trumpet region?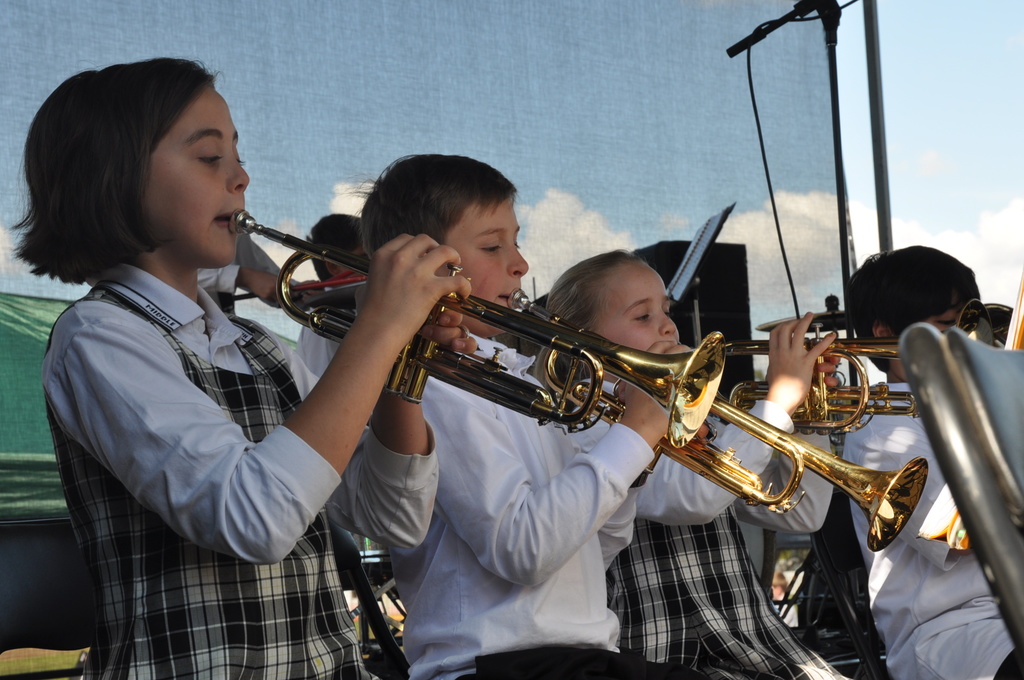
bbox(719, 319, 925, 439)
